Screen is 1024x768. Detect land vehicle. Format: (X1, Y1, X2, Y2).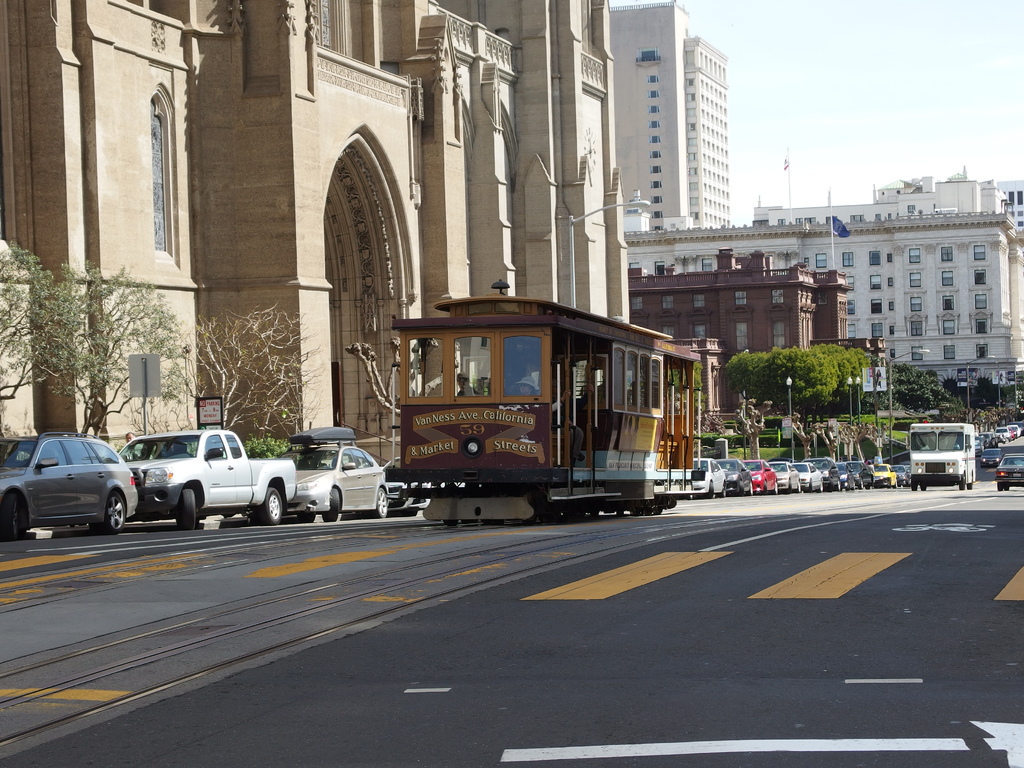
(288, 444, 390, 524).
